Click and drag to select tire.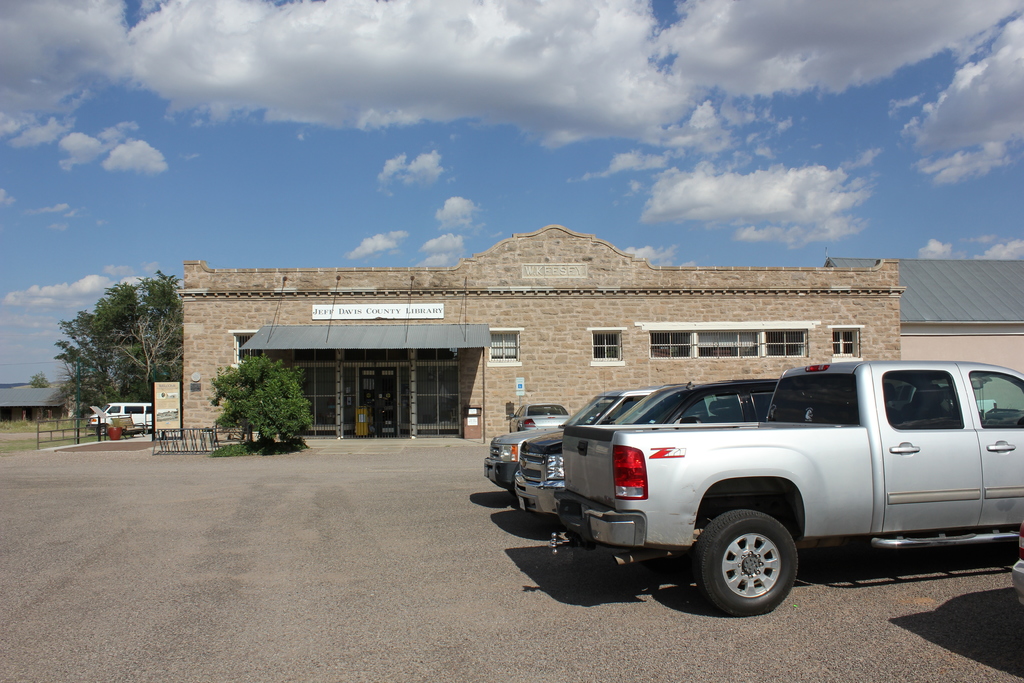
Selection: 701 512 820 616.
